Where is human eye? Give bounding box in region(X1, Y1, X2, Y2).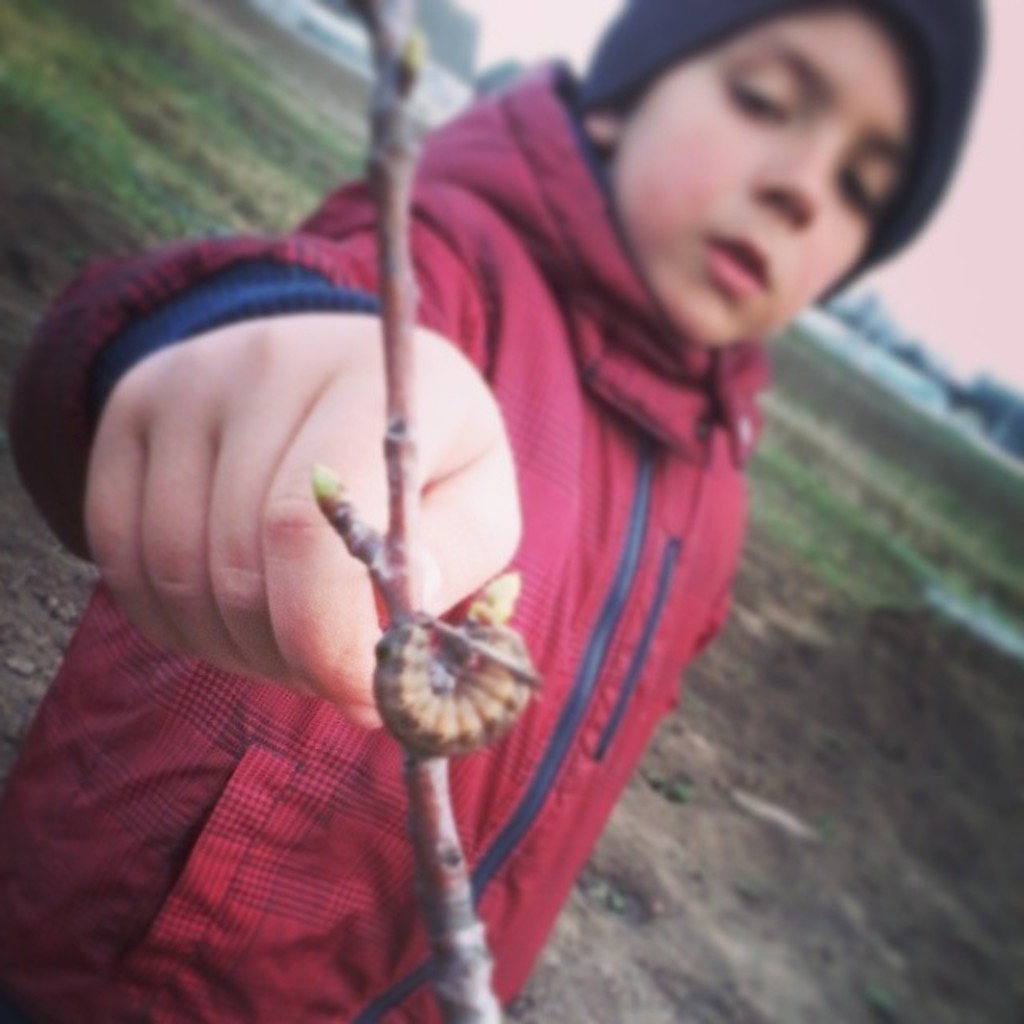
region(733, 69, 787, 122).
